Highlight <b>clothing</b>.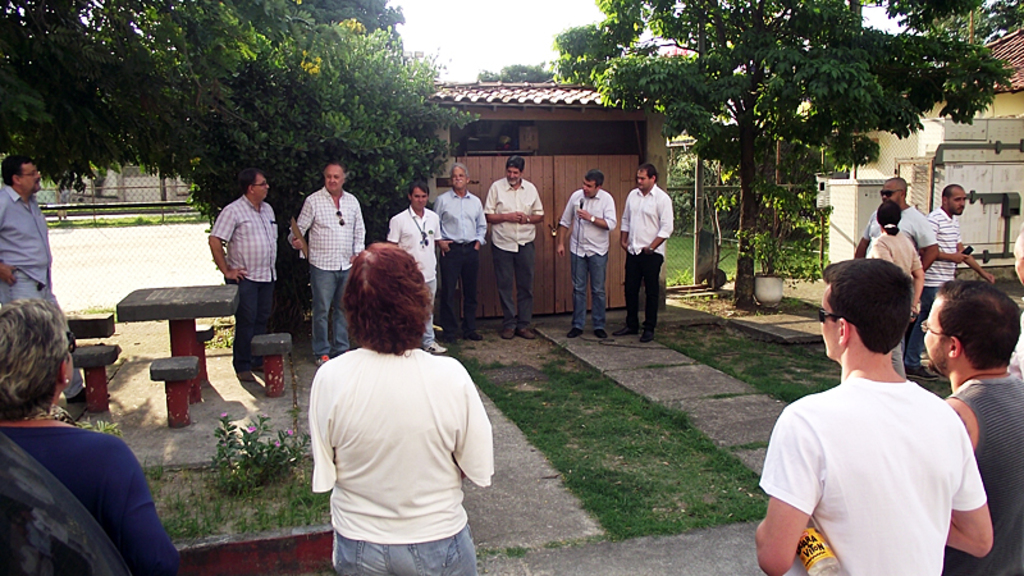
Highlighted region: box(860, 204, 932, 252).
